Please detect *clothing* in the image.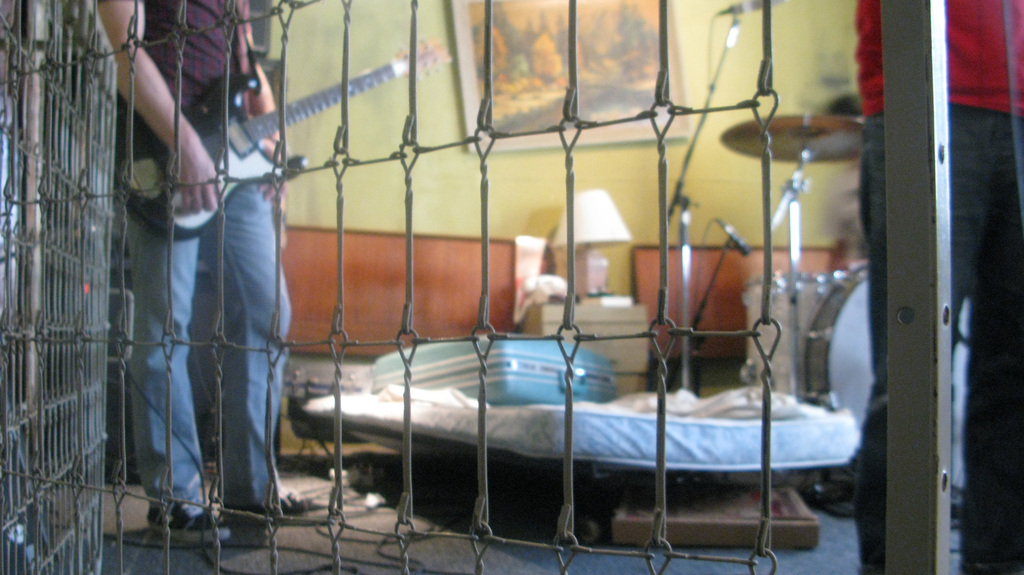
109,4,294,539.
